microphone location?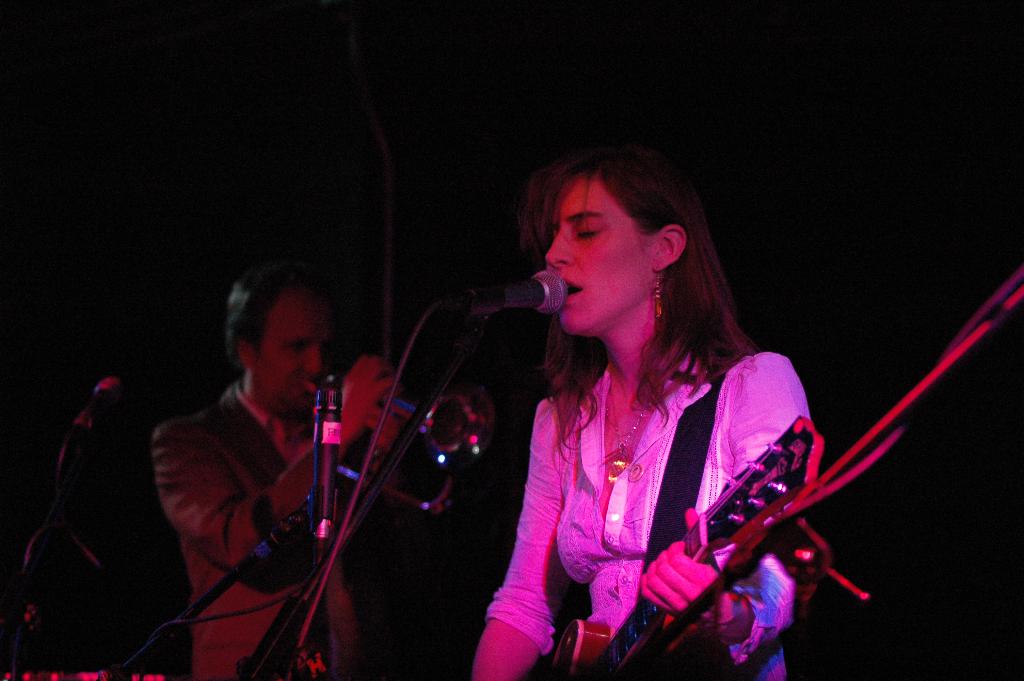
[x1=64, y1=372, x2=120, y2=455]
